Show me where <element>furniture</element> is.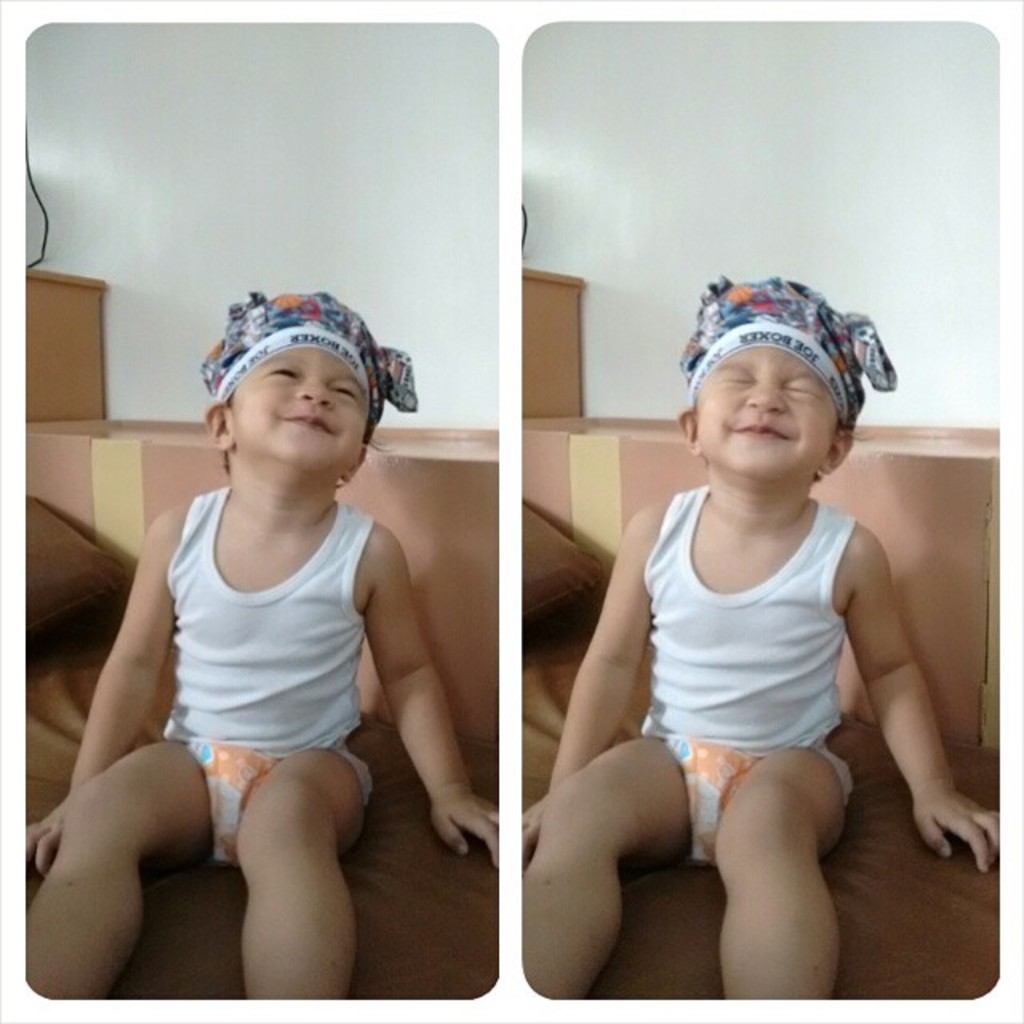
<element>furniture</element> is at 27:496:496:1003.
